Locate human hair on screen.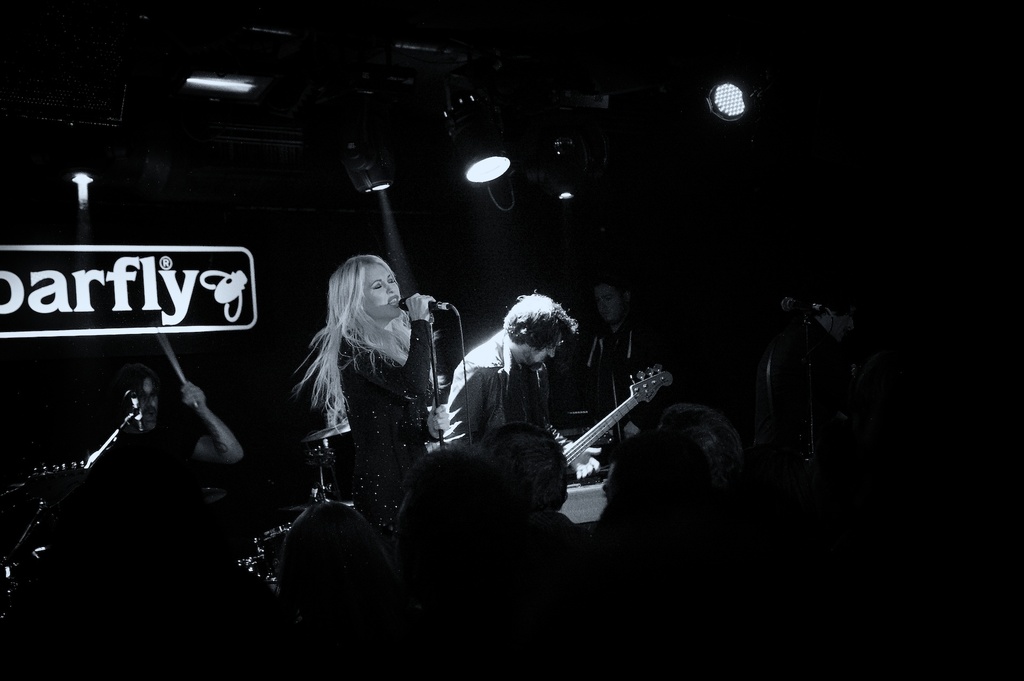
On screen at 499,284,591,351.
